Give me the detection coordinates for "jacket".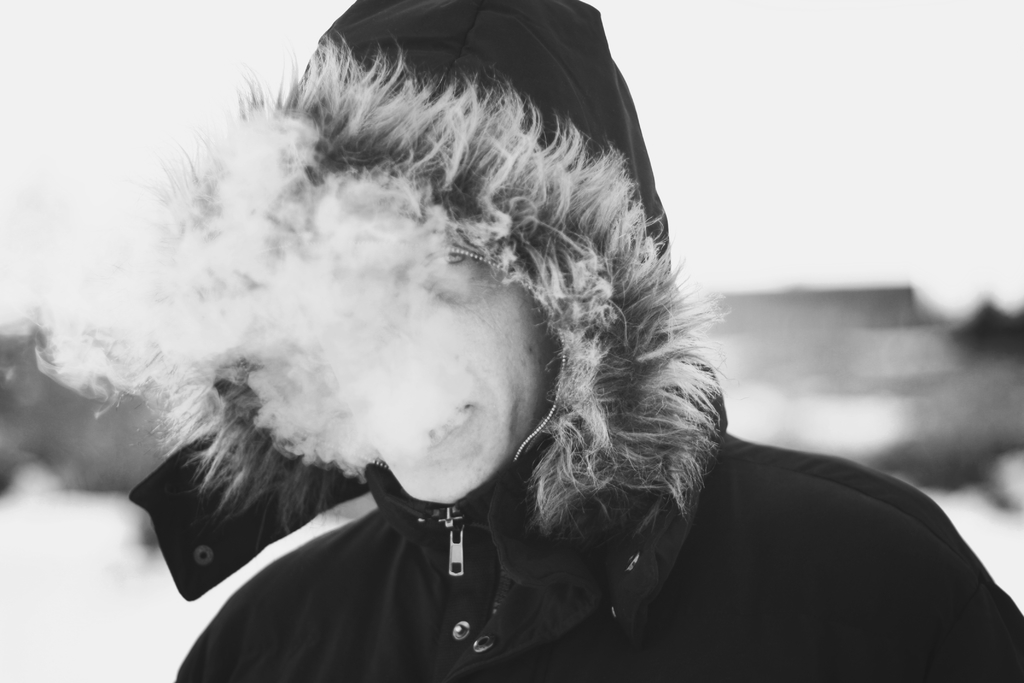
[left=131, top=0, right=1023, bottom=682].
